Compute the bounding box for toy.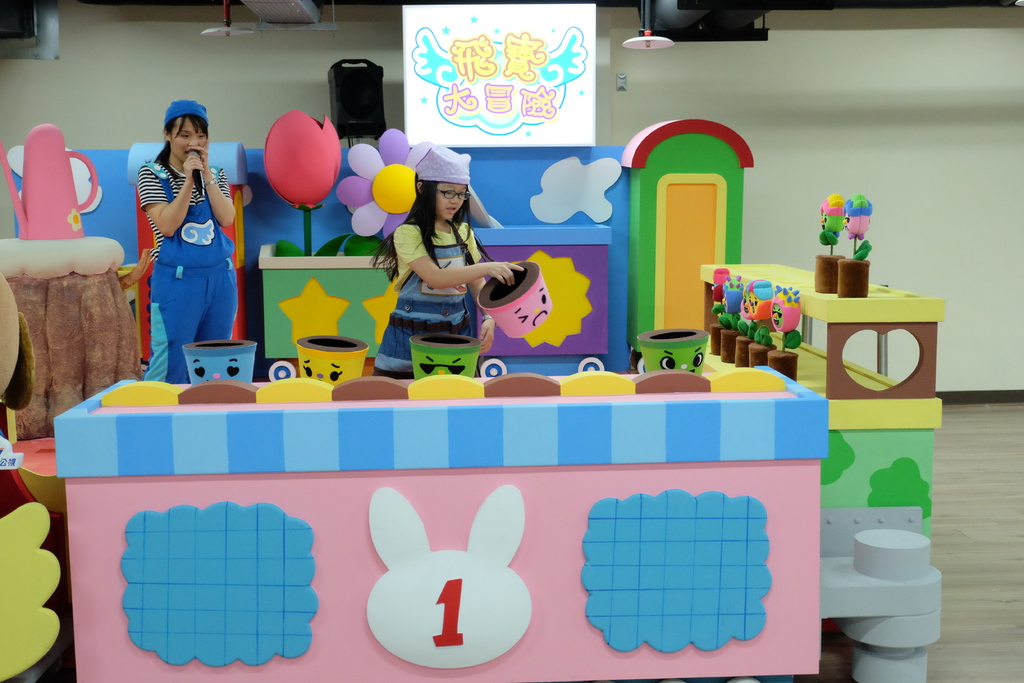
836, 196, 872, 300.
